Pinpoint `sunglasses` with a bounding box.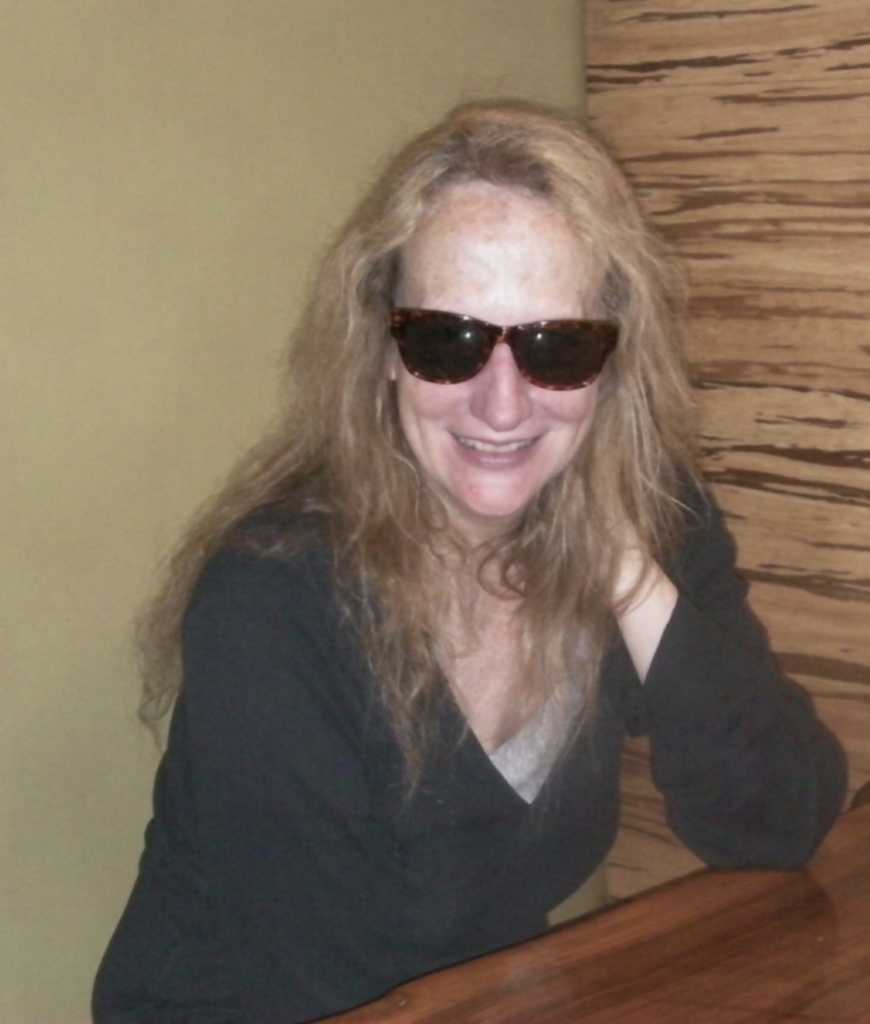
pyautogui.locateOnScreen(392, 307, 623, 387).
